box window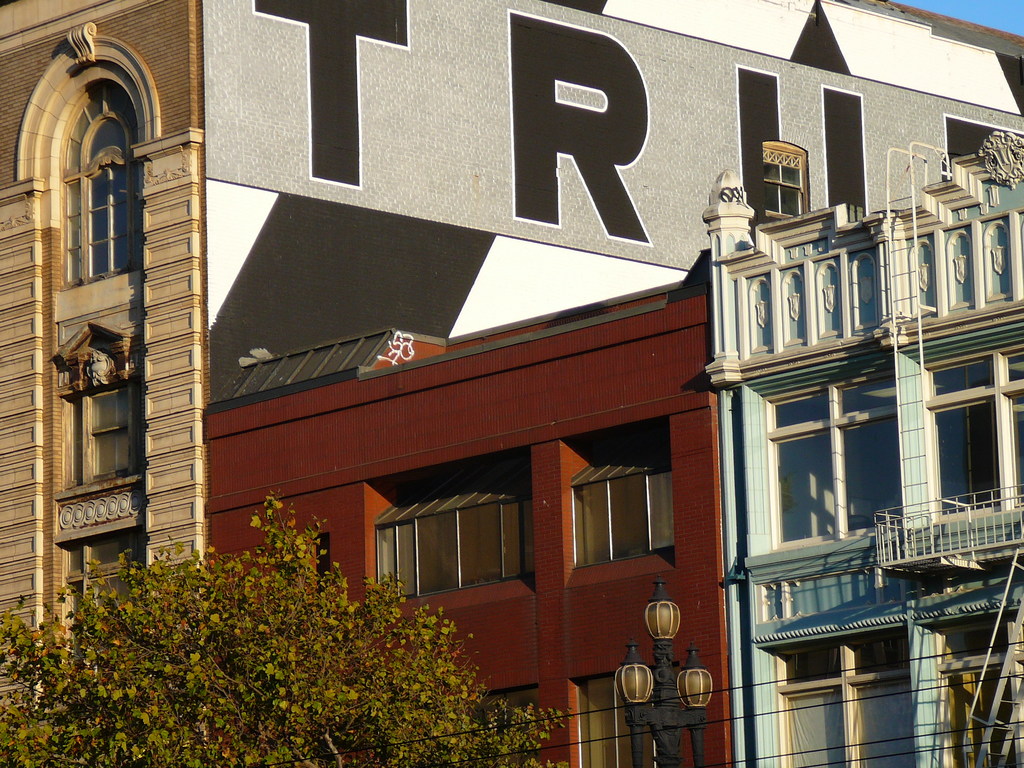
detection(921, 333, 1023, 529)
